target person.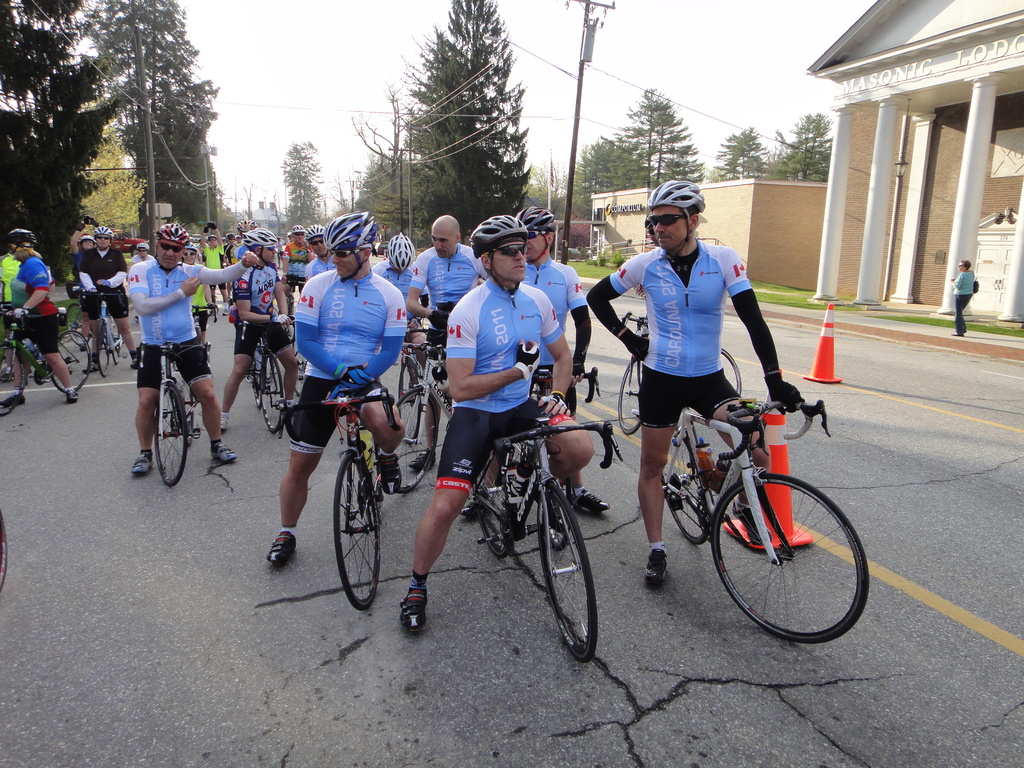
Target region: [left=401, top=214, right=492, bottom=476].
